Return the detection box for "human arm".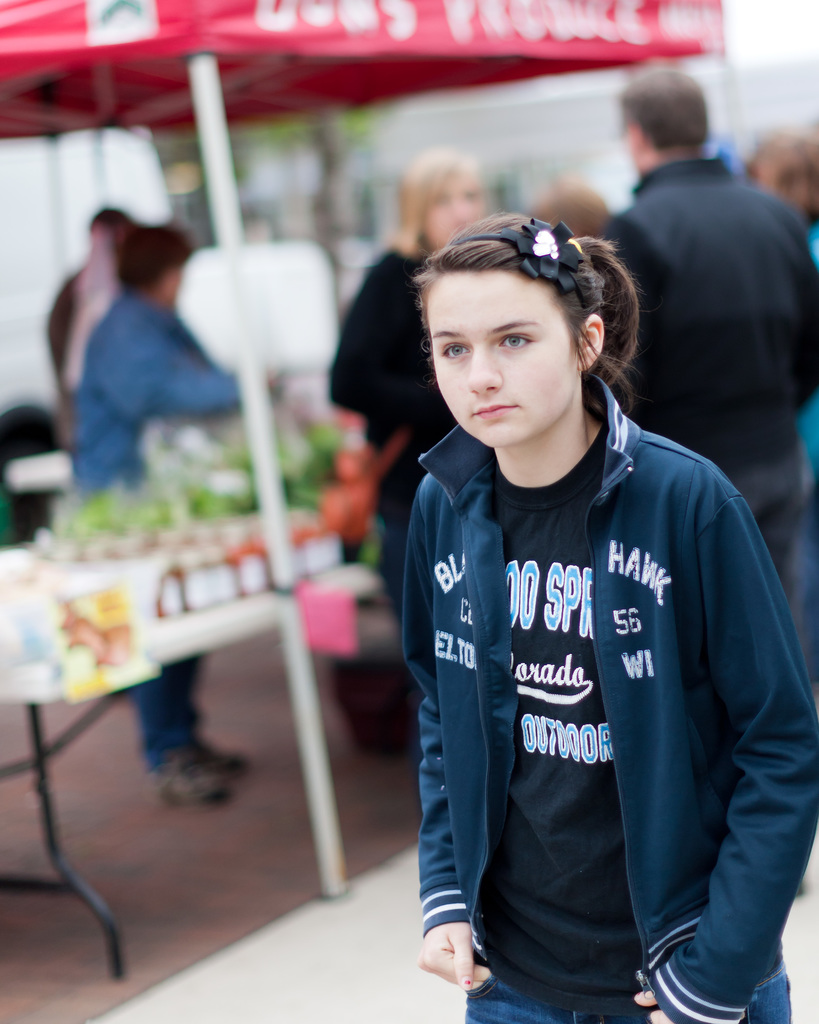
[138,308,280,413].
